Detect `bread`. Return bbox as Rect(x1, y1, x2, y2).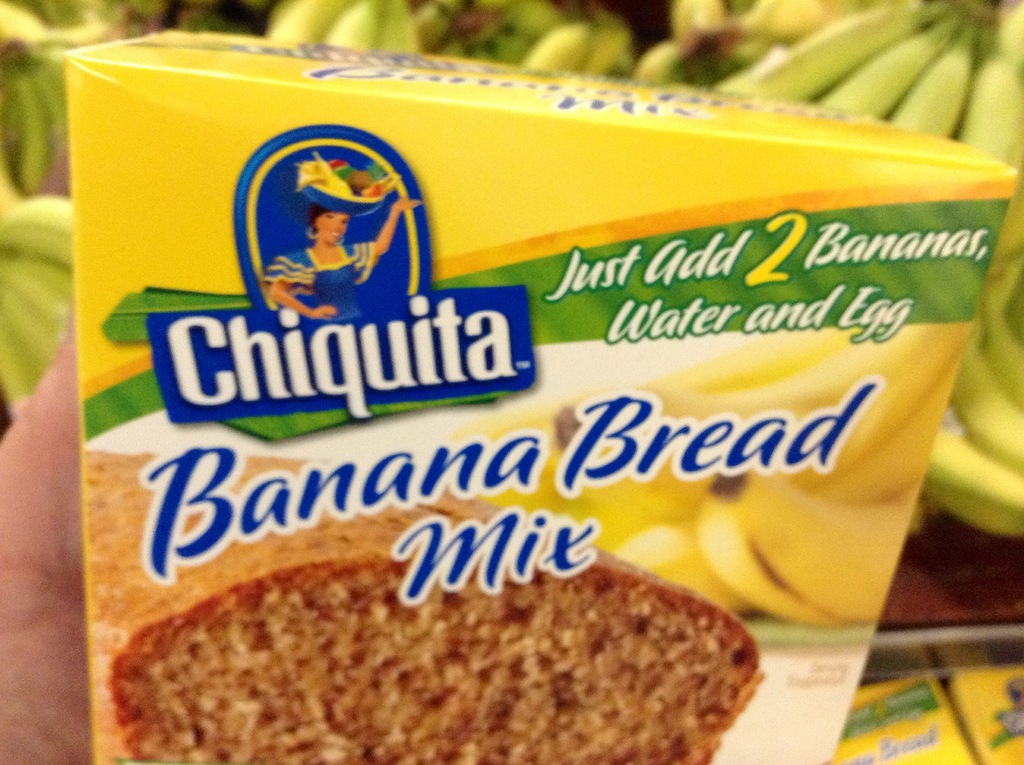
Rect(83, 449, 760, 764).
